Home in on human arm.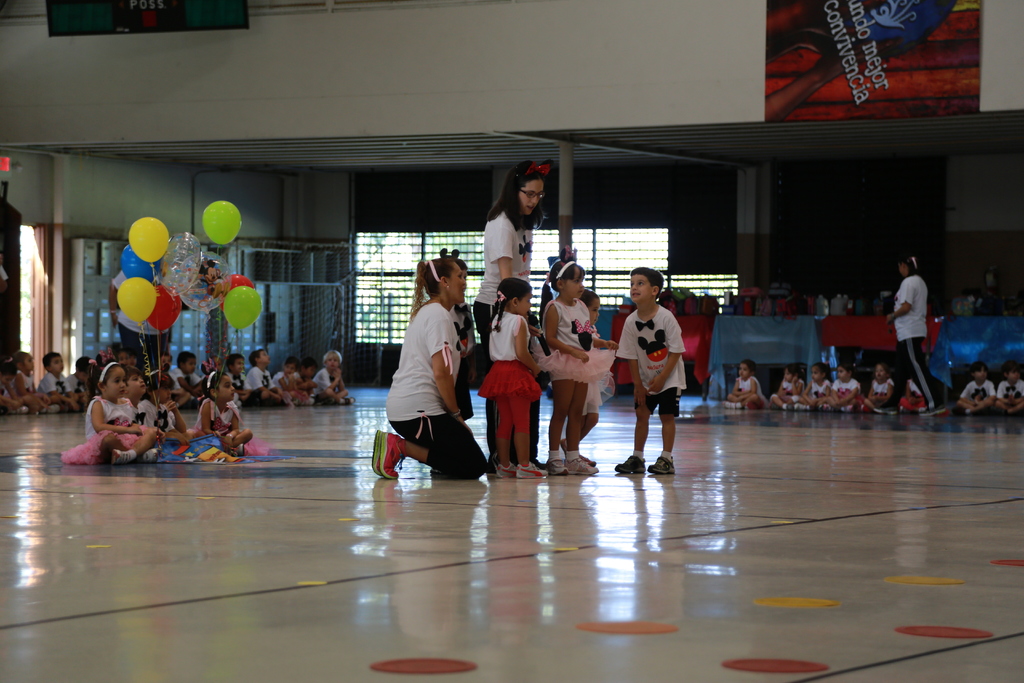
Homed in at bbox=(88, 397, 144, 436).
